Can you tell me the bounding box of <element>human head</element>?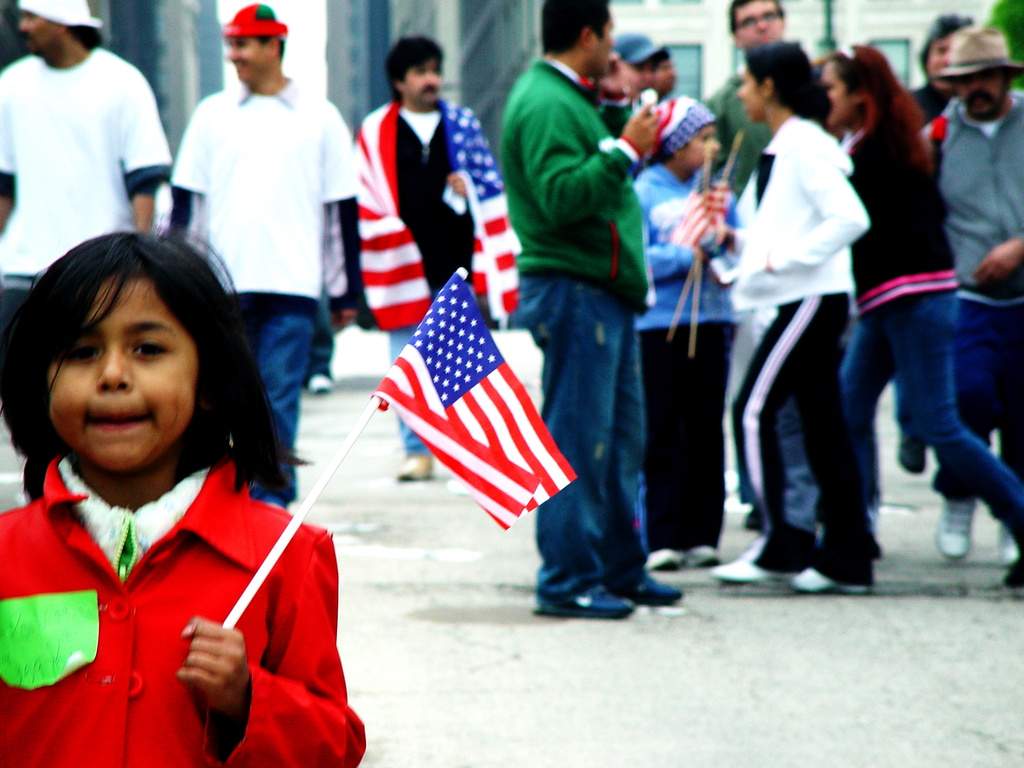
crop(917, 10, 974, 80).
